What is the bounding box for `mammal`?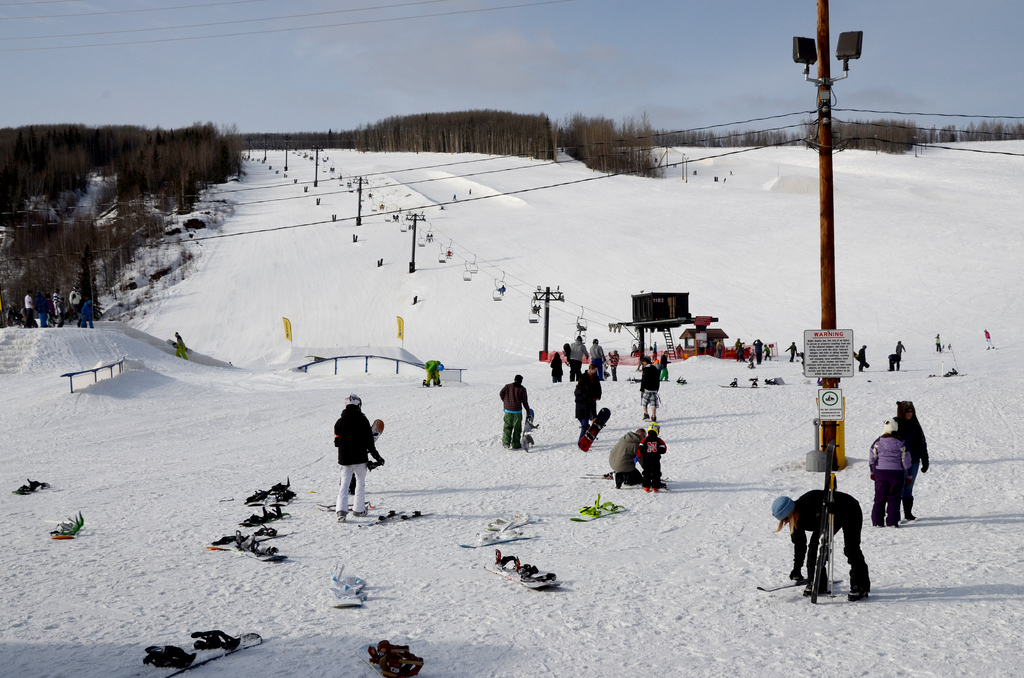
box(636, 426, 668, 491).
